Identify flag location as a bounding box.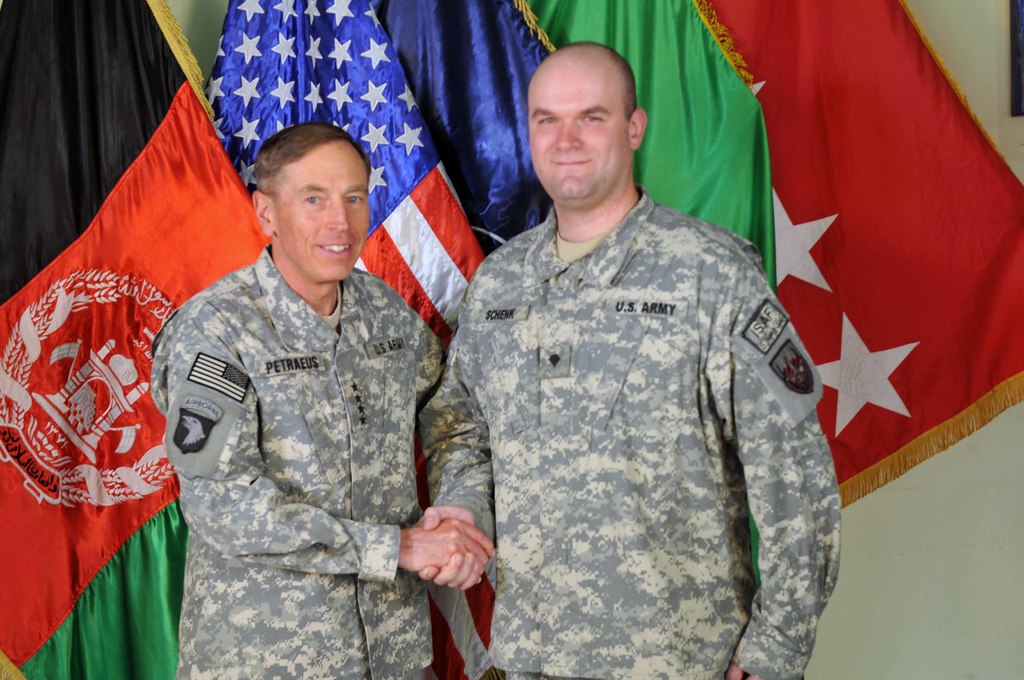
region(367, 0, 557, 260).
